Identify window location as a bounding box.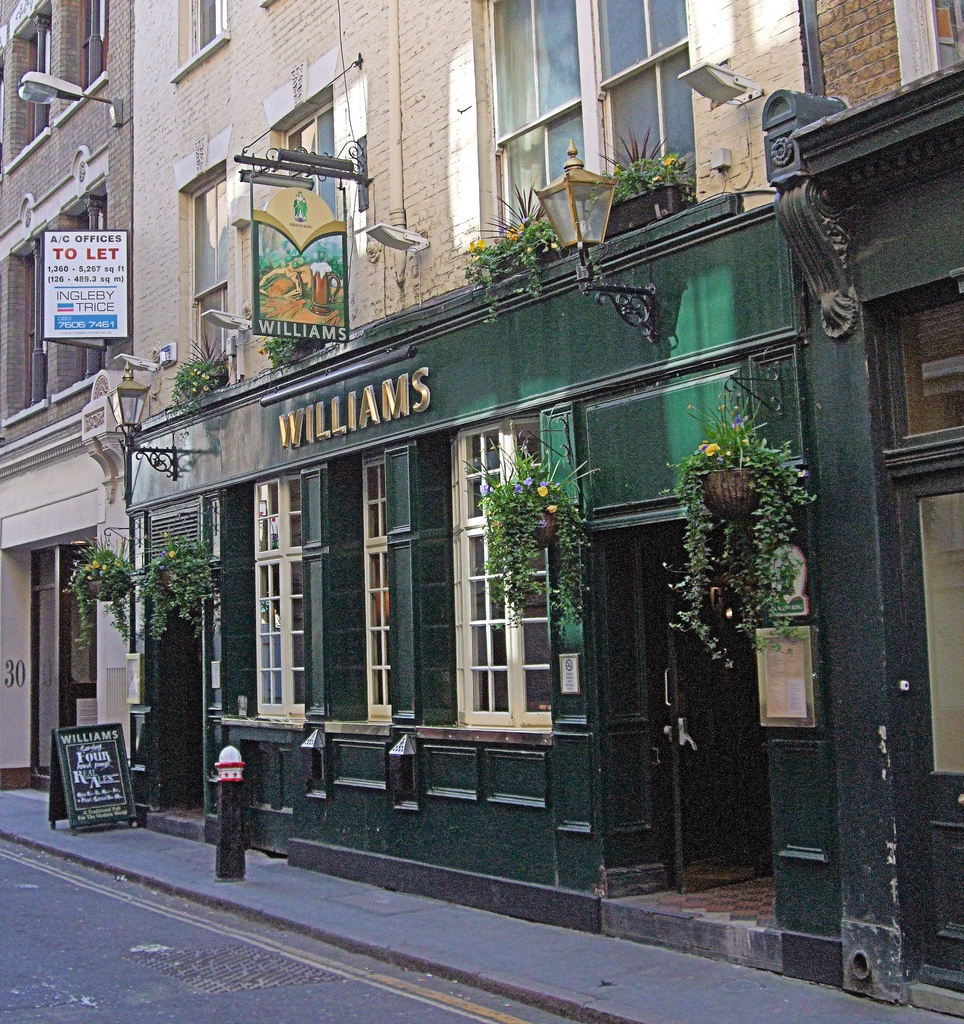
bbox=[454, 422, 559, 718].
